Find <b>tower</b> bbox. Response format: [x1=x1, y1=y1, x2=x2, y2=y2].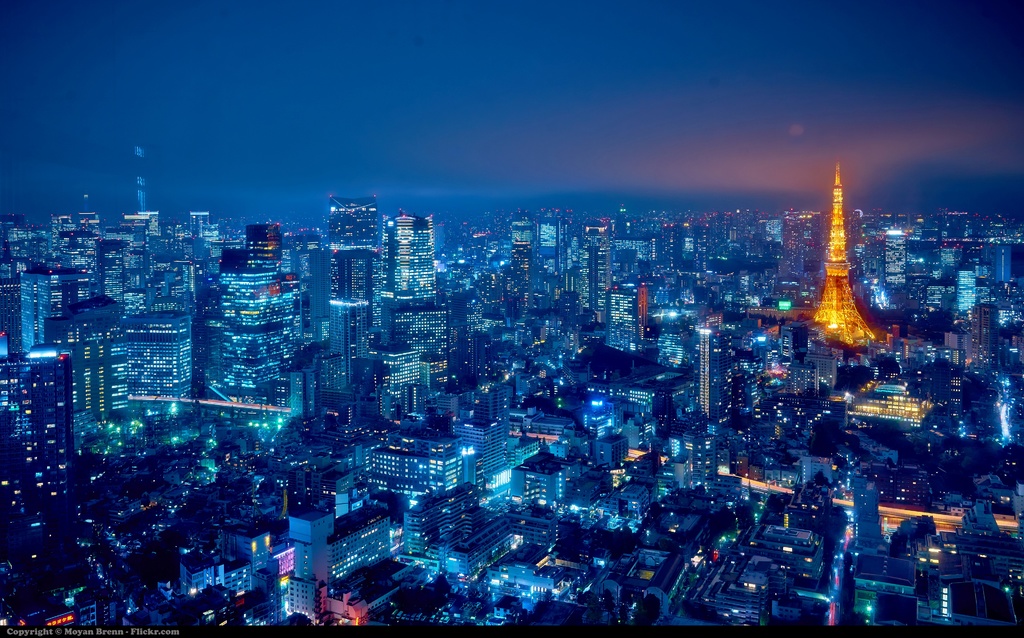
[x1=510, y1=211, x2=529, y2=311].
